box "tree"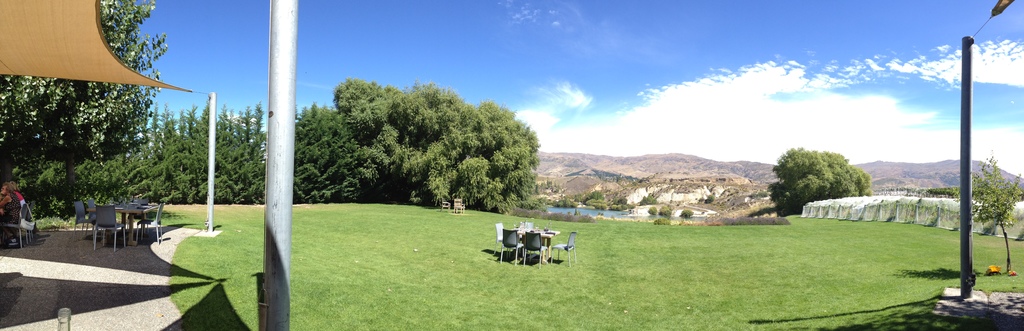
detection(762, 145, 872, 223)
